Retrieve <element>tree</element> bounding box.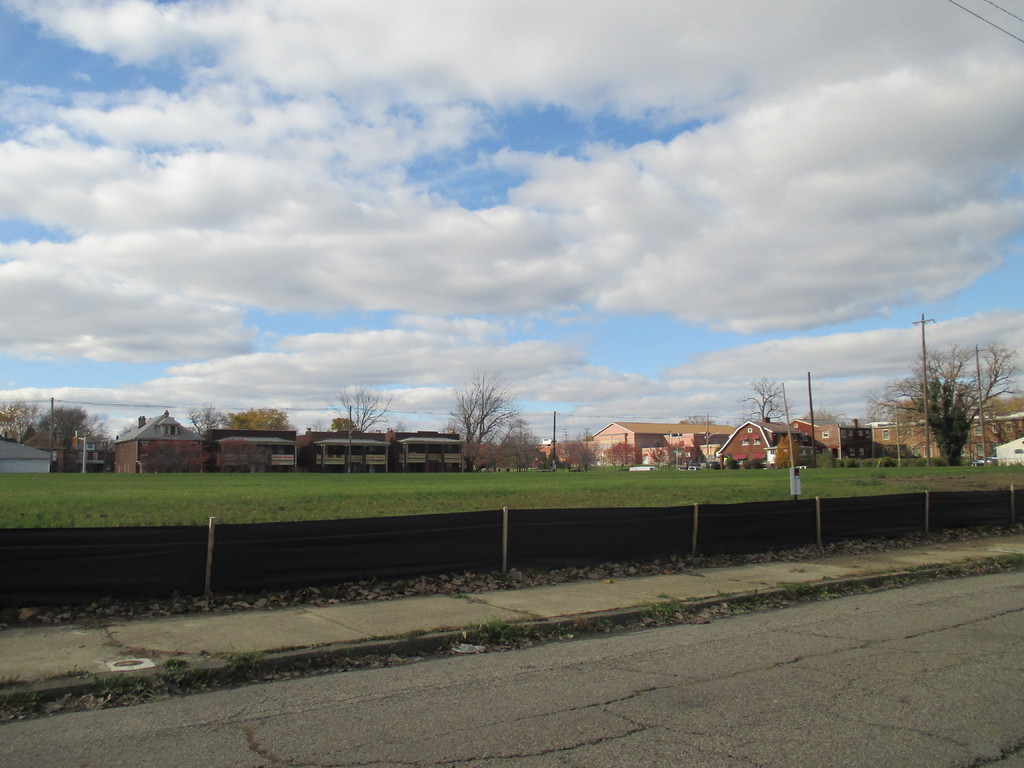
Bounding box: crop(729, 368, 797, 428).
